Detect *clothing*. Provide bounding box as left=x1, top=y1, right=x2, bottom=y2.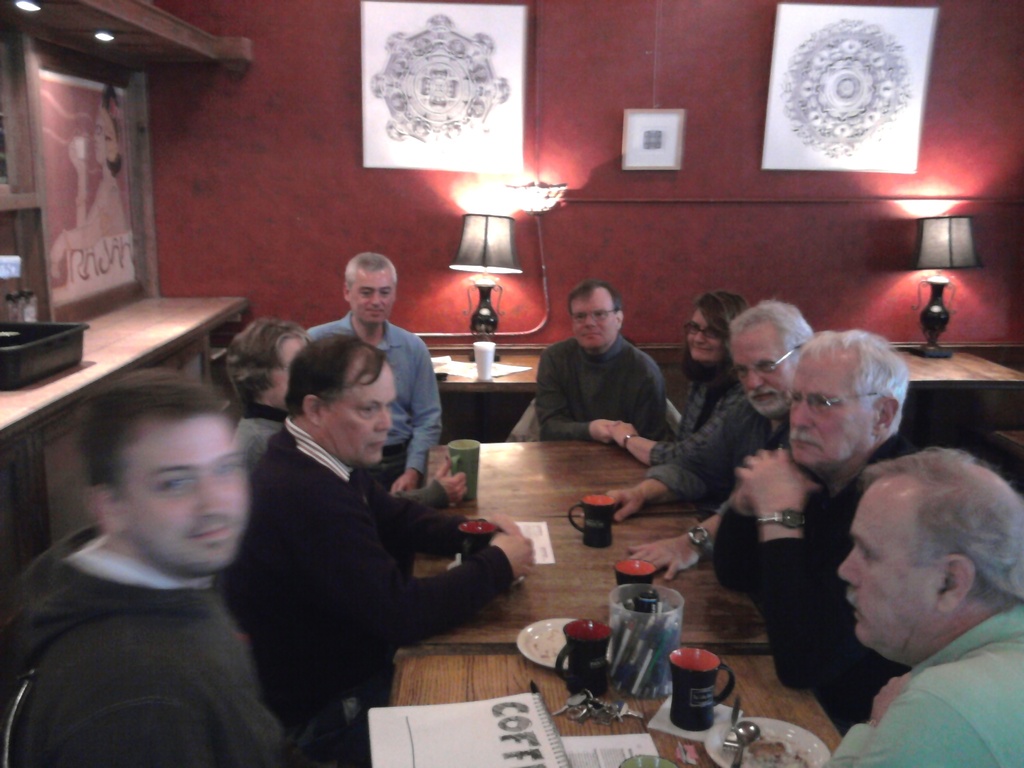
left=21, top=480, right=288, bottom=762.
